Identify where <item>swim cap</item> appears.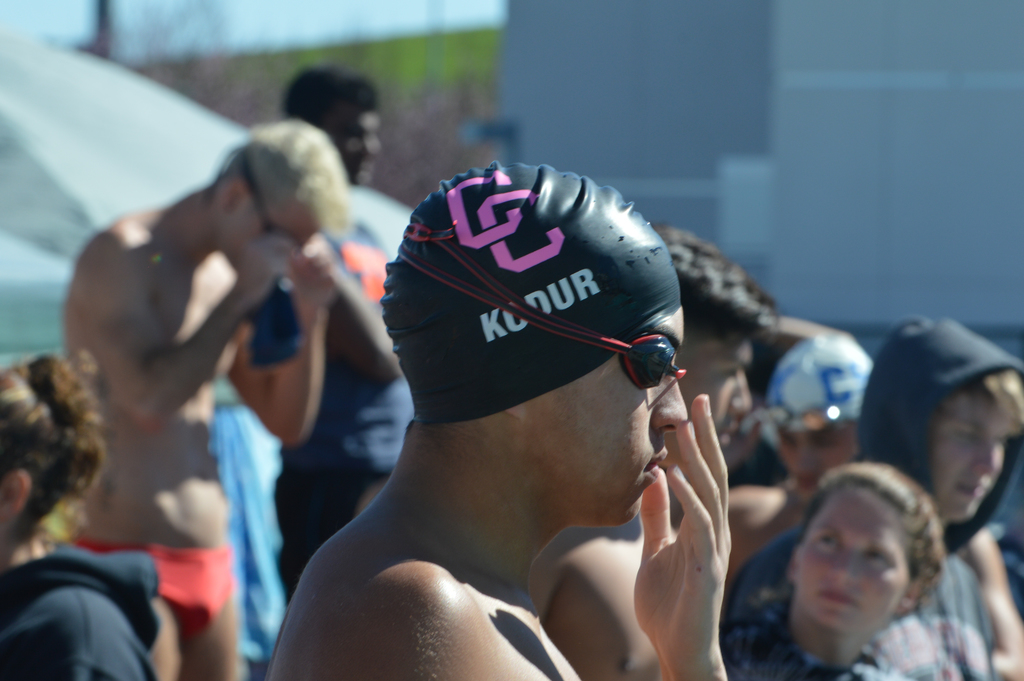
Appears at detection(380, 165, 678, 422).
